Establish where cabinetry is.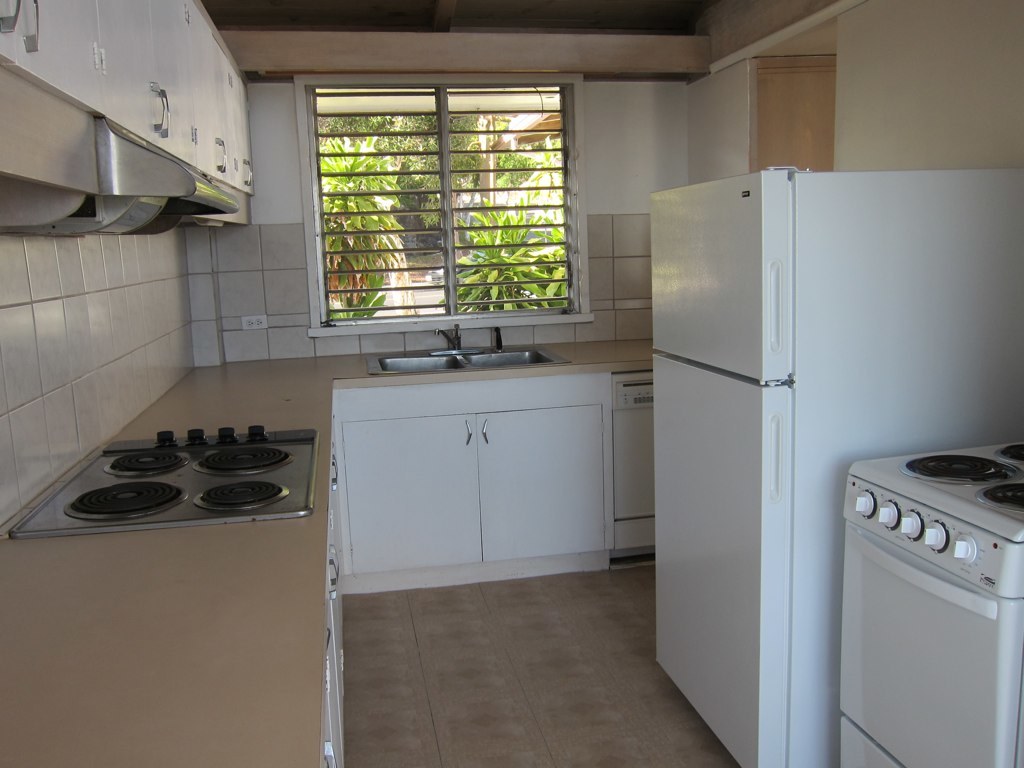
Established at 320, 626, 347, 767.
